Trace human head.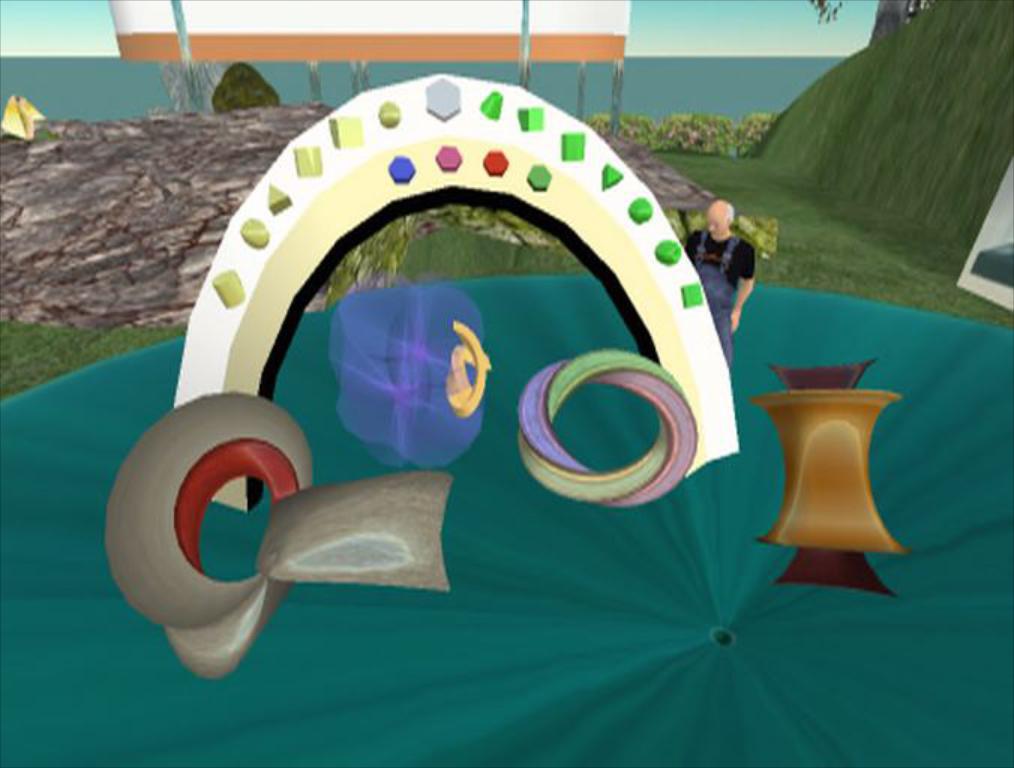
Traced to bbox=[705, 200, 732, 234].
